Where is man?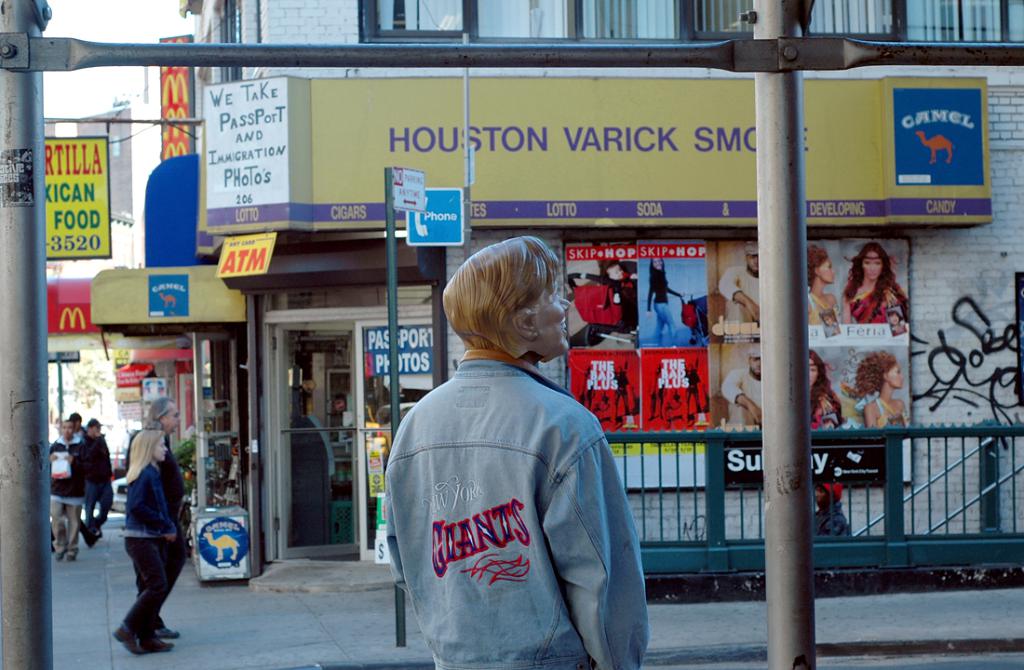
85,421,116,536.
